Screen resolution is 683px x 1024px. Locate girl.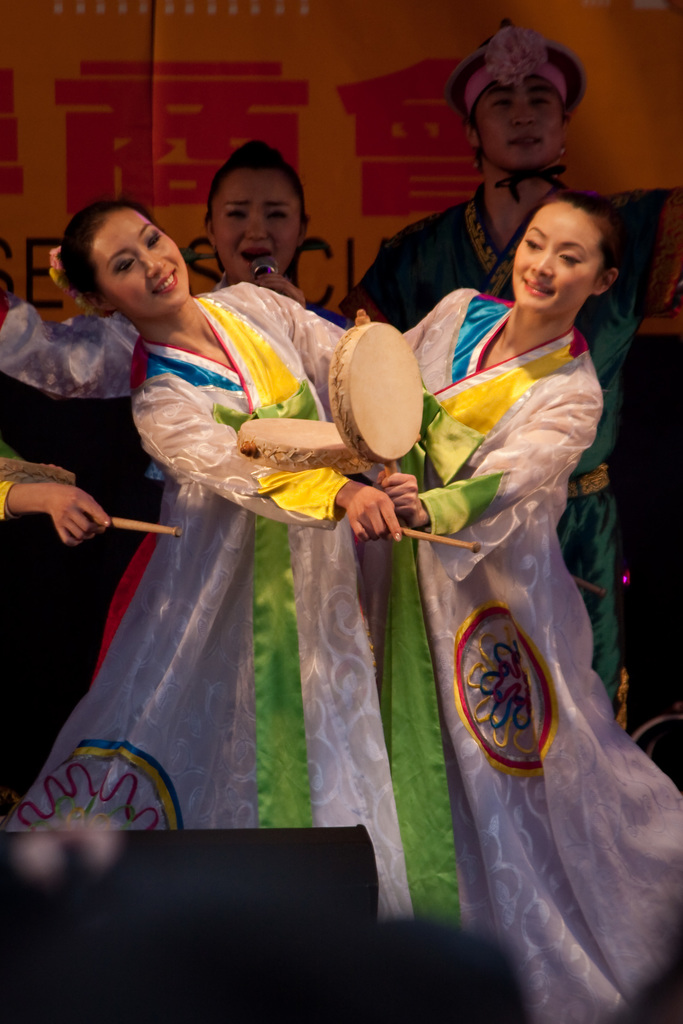
rect(0, 200, 464, 925).
